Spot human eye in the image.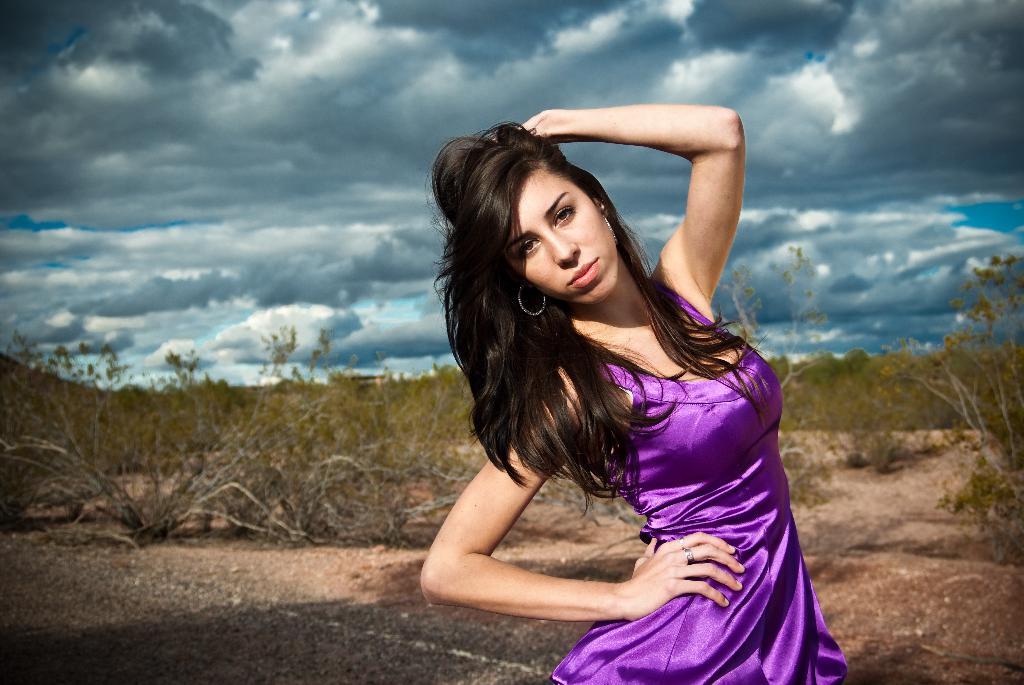
human eye found at {"x1": 516, "y1": 241, "x2": 540, "y2": 260}.
